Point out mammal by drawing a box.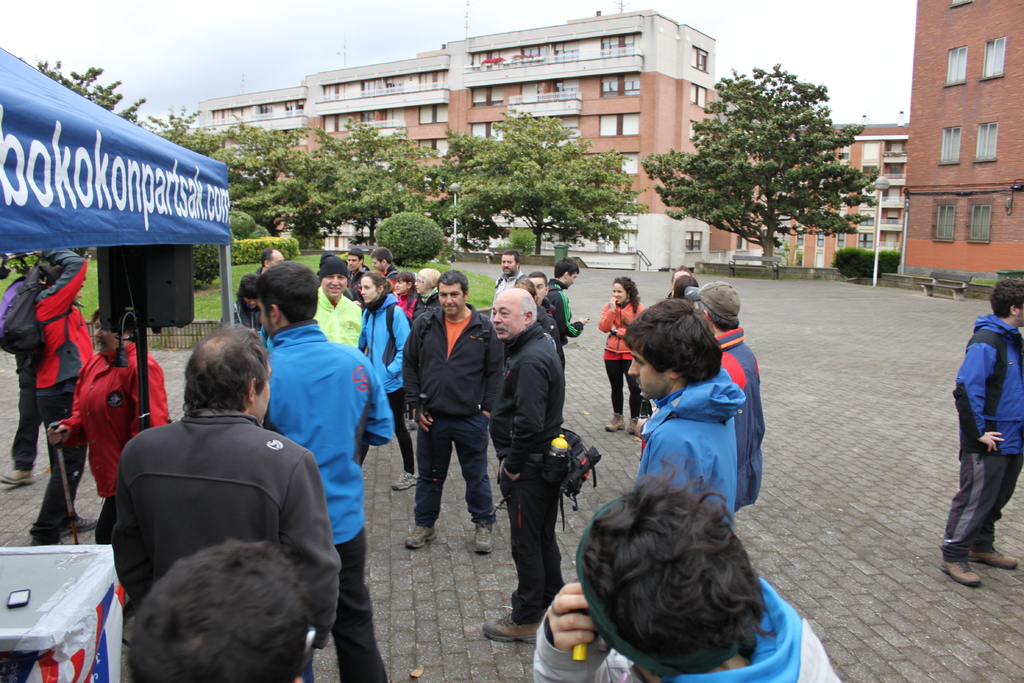
left=668, top=265, right=692, bottom=281.
